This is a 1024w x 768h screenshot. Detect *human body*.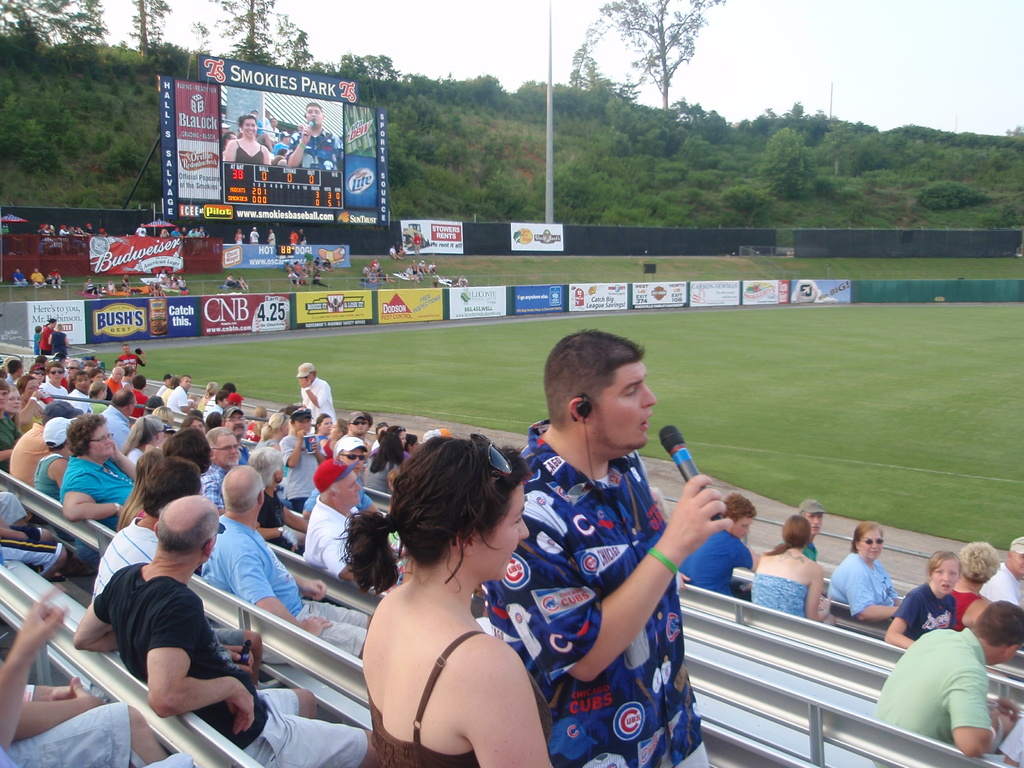
(x1=186, y1=233, x2=197, y2=238).
